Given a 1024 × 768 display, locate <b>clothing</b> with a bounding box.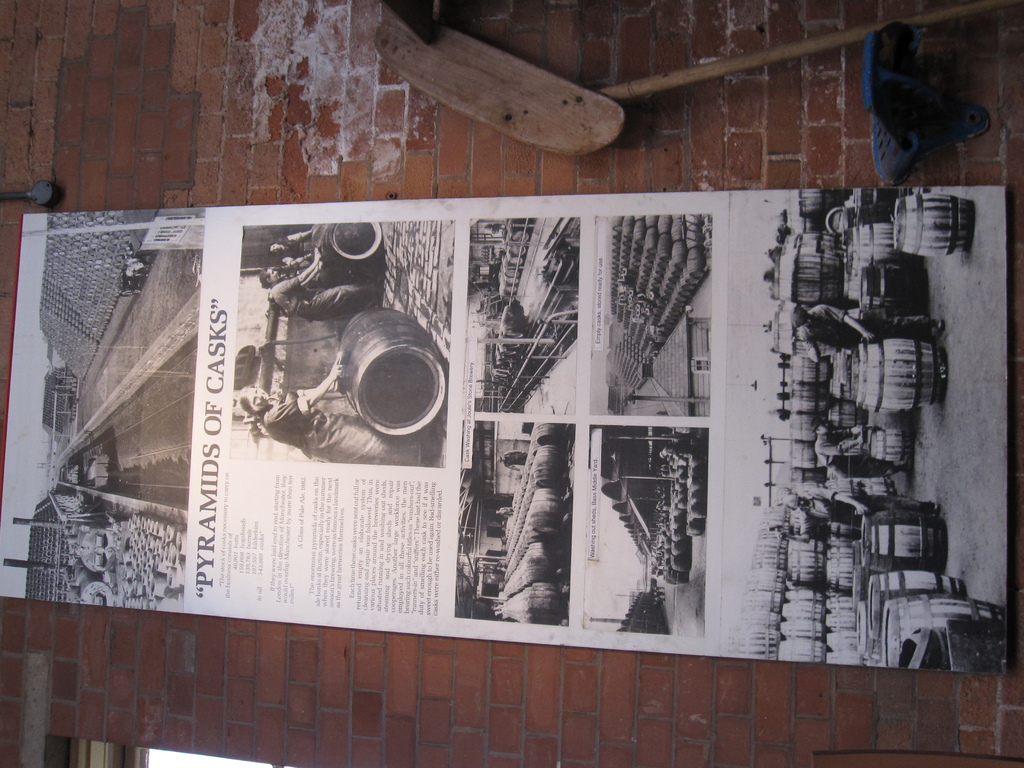
Located: 269 278 382 320.
